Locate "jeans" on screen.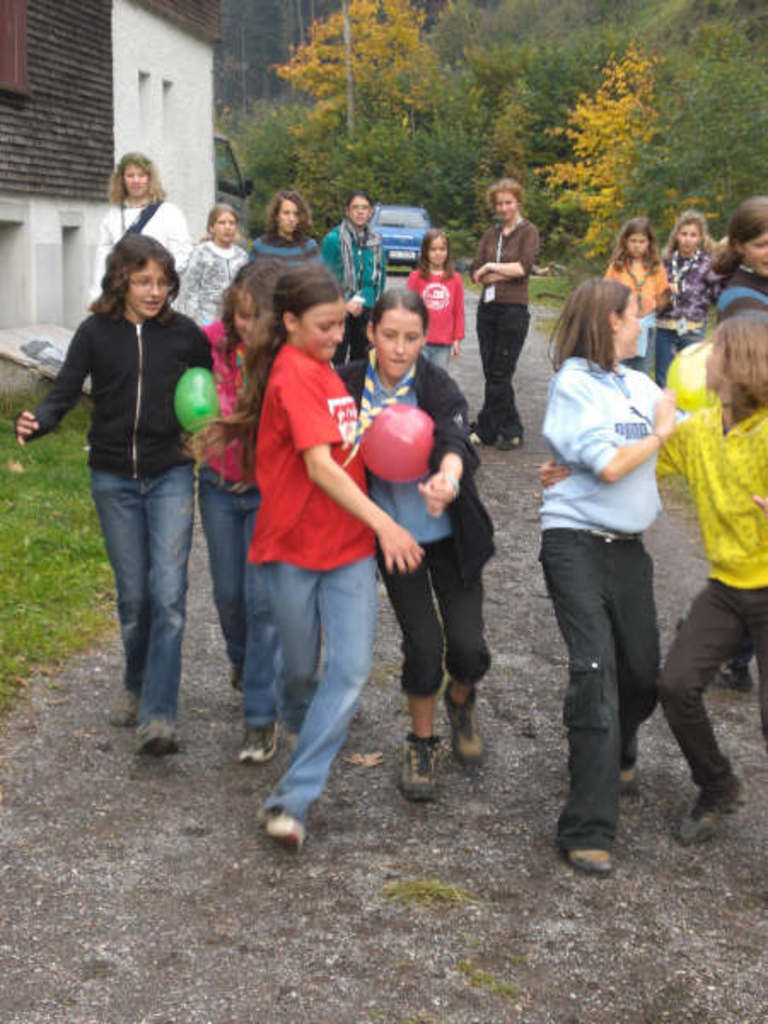
On screen at <region>200, 474, 259, 708</region>.
